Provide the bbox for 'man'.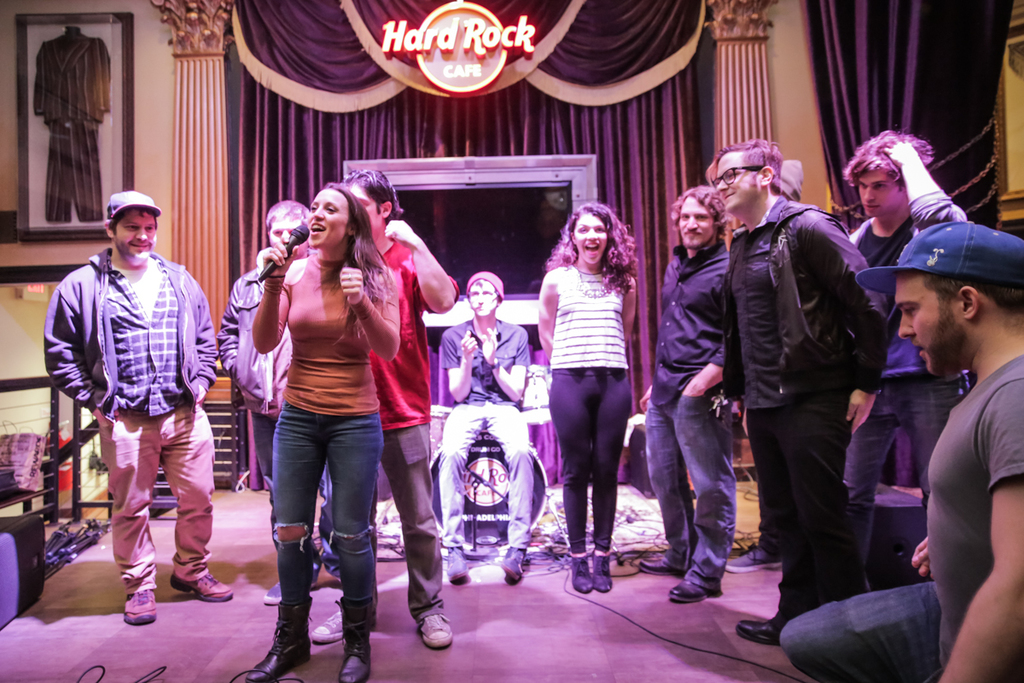
left=710, top=137, right=887, bottom=644.
